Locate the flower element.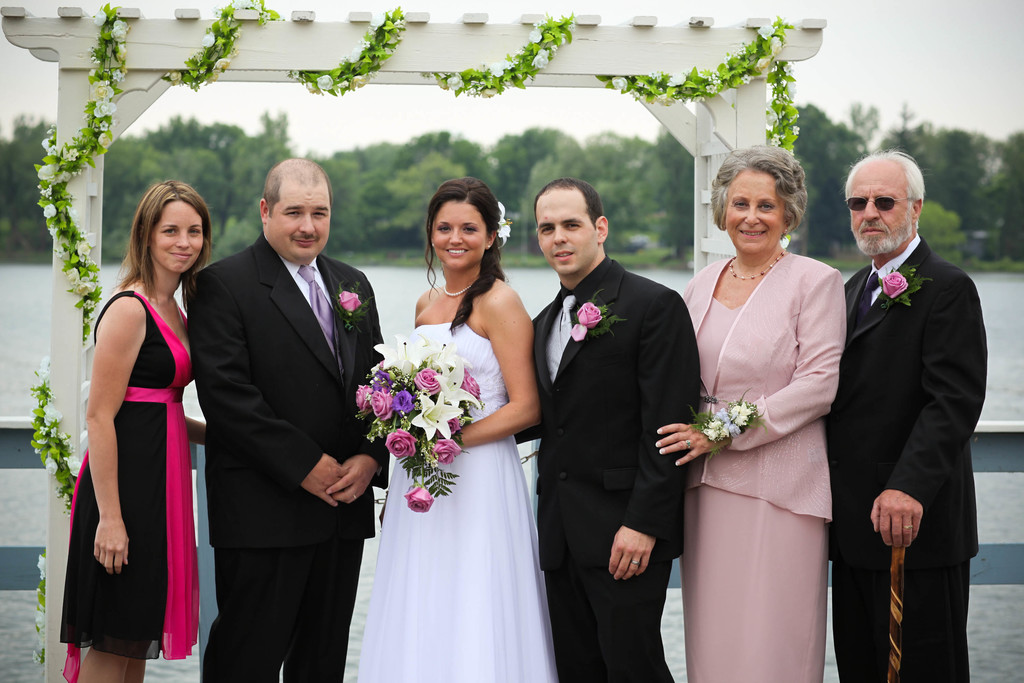
Element bbox: l=39, t=138, r=49, b=151.
